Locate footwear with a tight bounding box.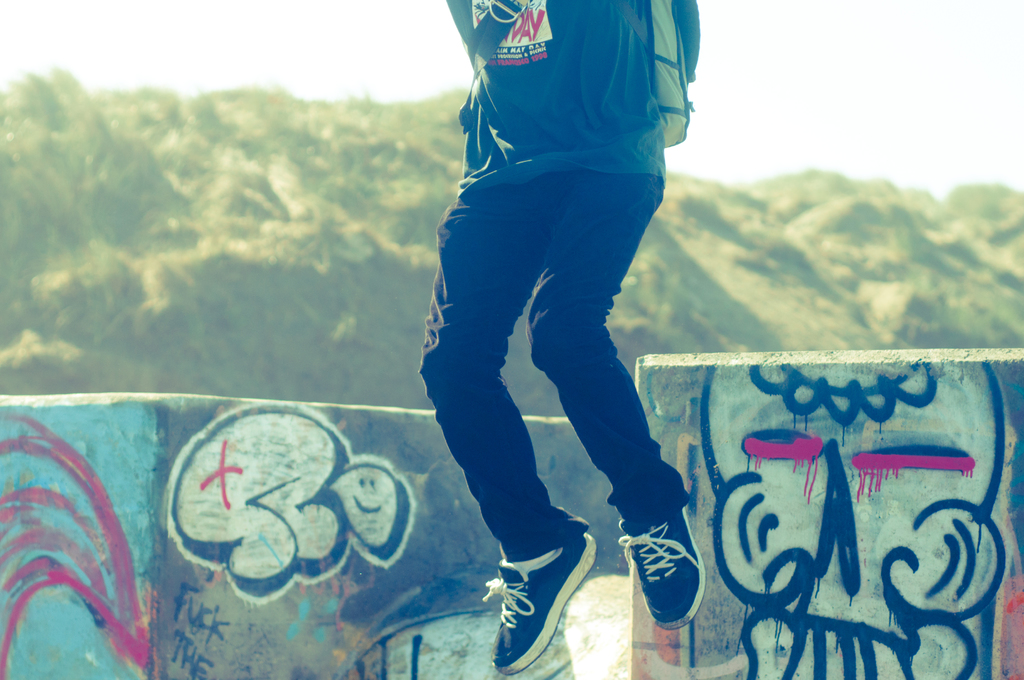
[x1=472, y1=544, x2=608, y2=676].
